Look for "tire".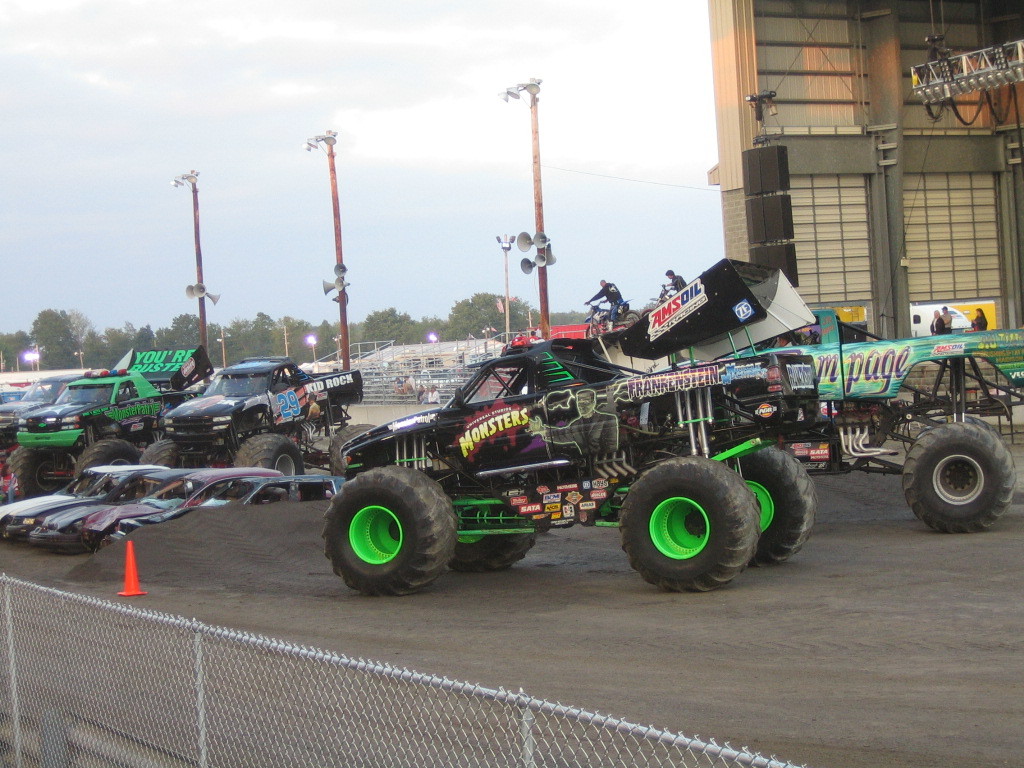
Found: 904/422/1013/535.
